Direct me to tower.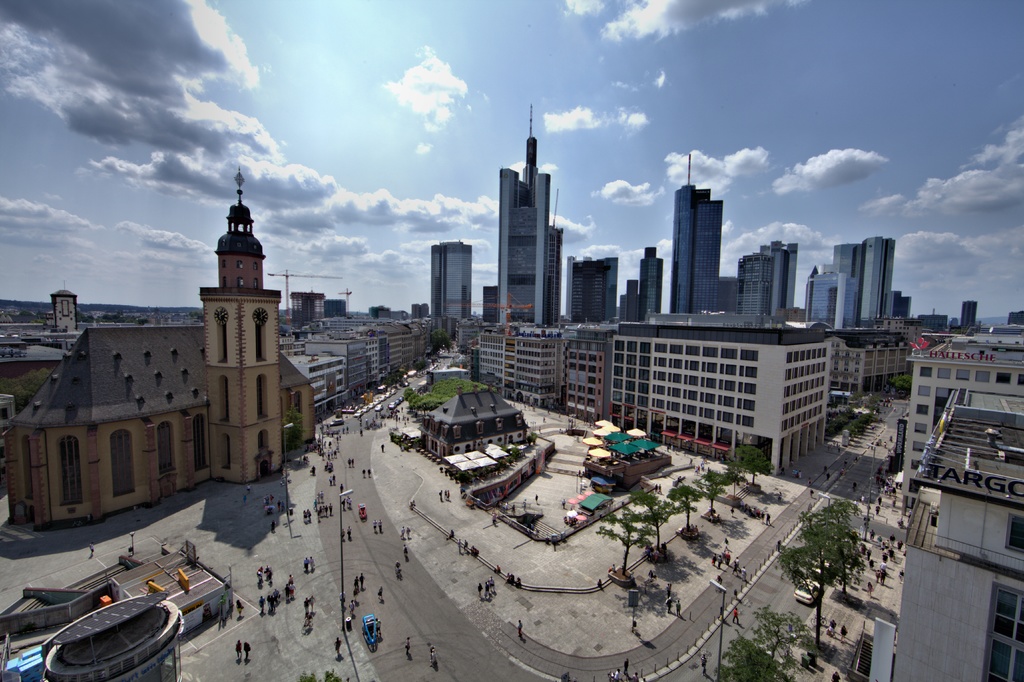
Direction: [541,225,563,321].
